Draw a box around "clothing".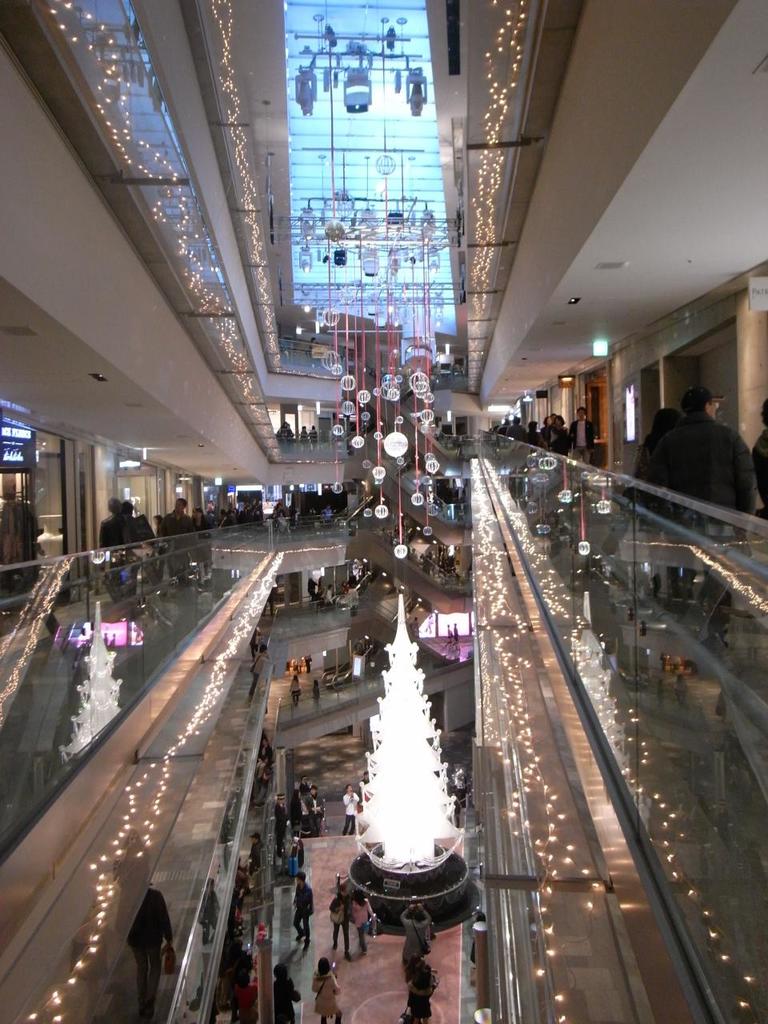
detection(348, 894, 376, 951).
